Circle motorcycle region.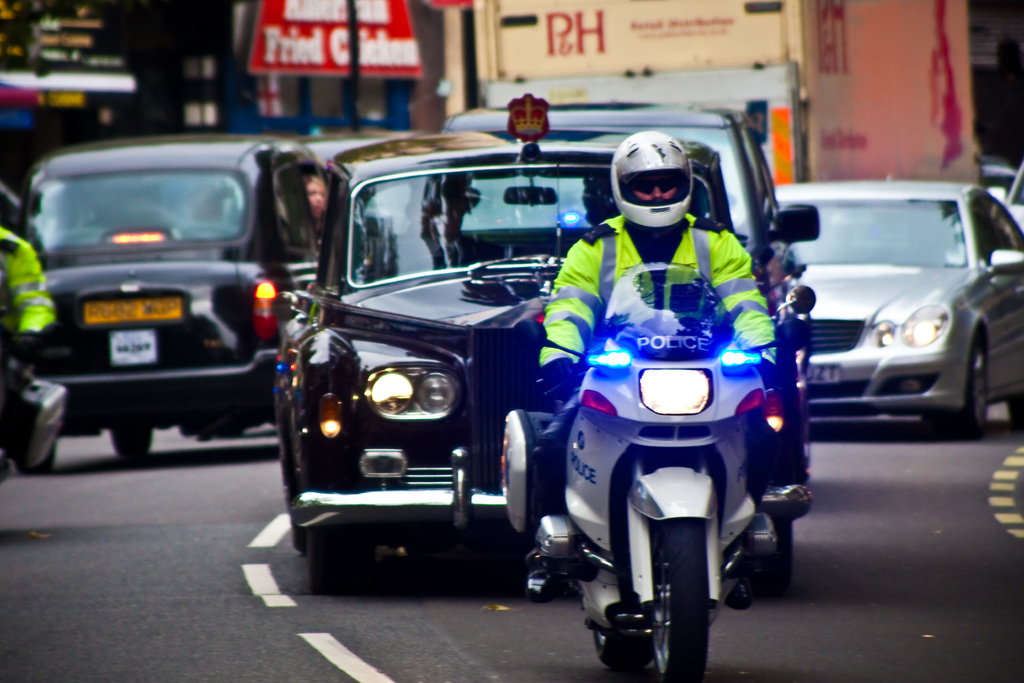
Region: x1=501, y1=264, x2=775, y2=682.
